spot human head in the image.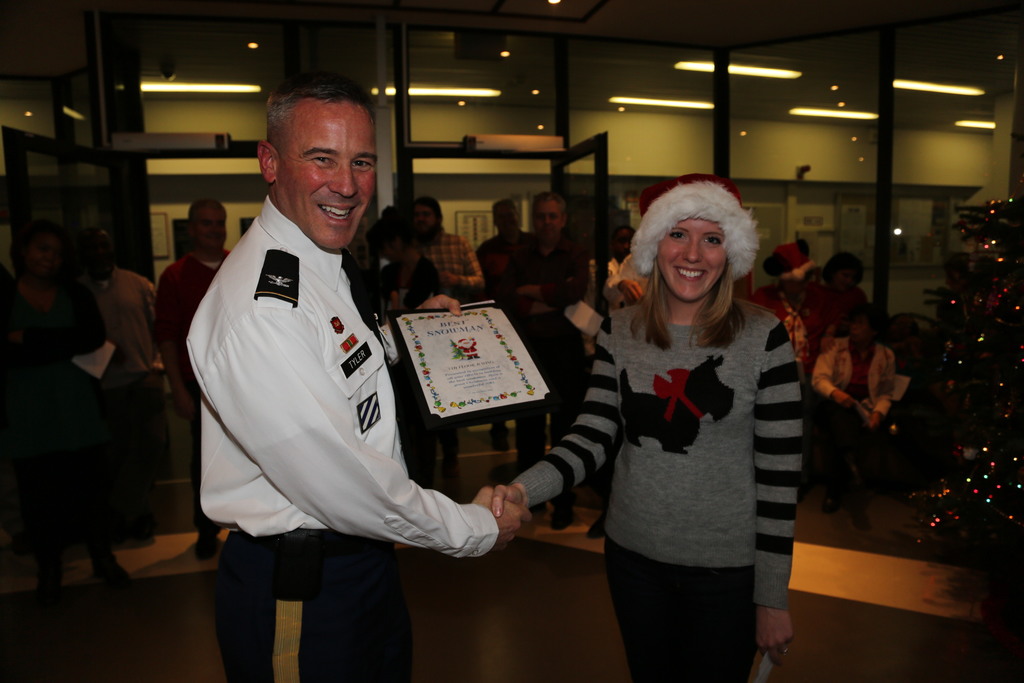
human head found at select_region(652, 179, 738, 304).
